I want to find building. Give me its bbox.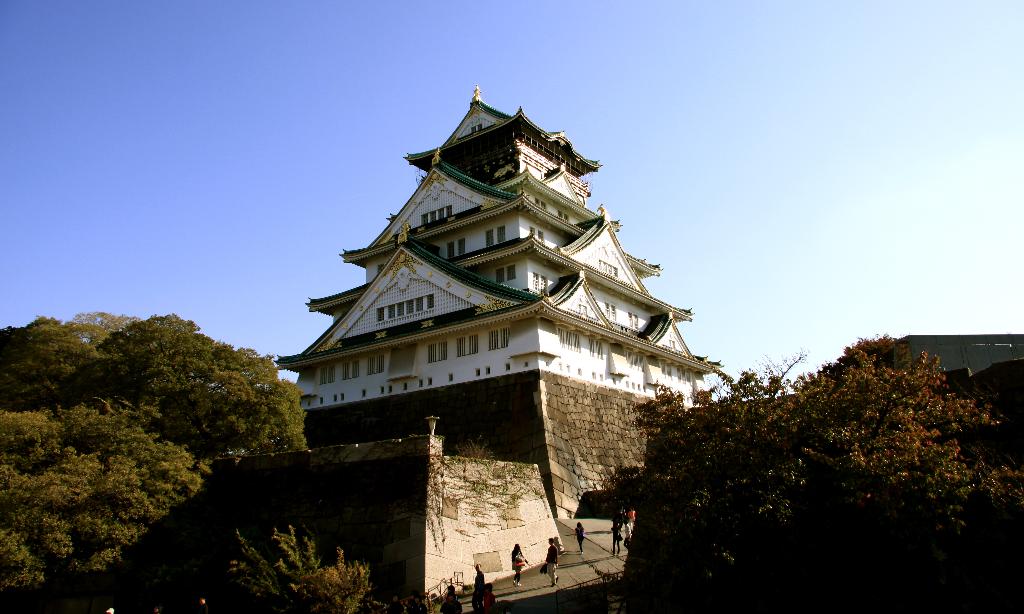
{"x1": 275, "y1": 92, "x2": 728, "y2": 529}.
